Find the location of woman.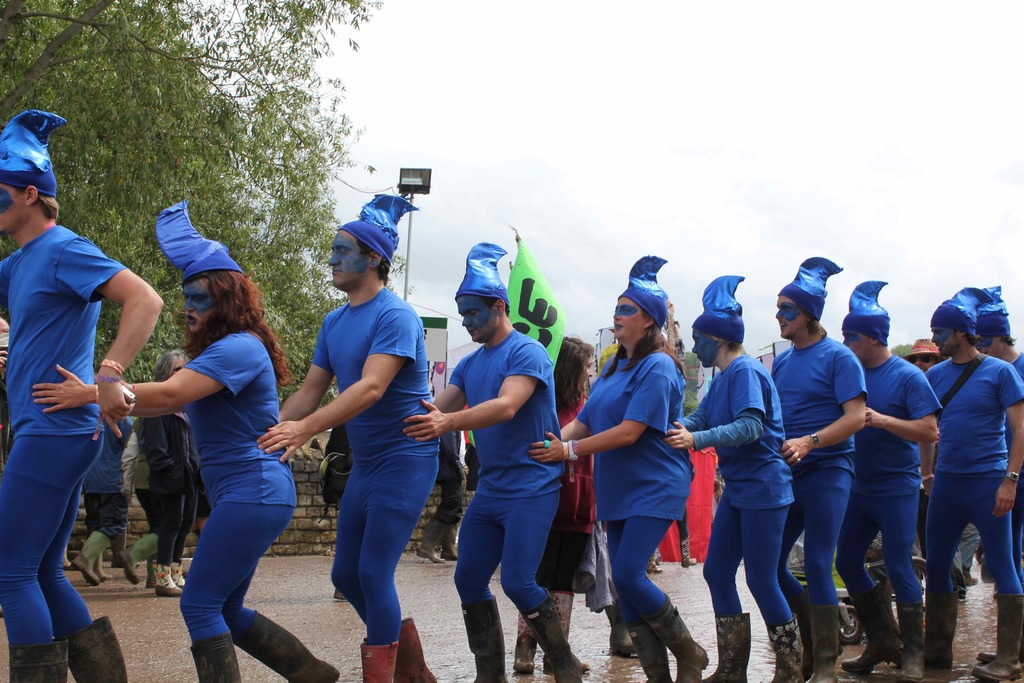
Location: BBox(518, 336, 614, 673).
